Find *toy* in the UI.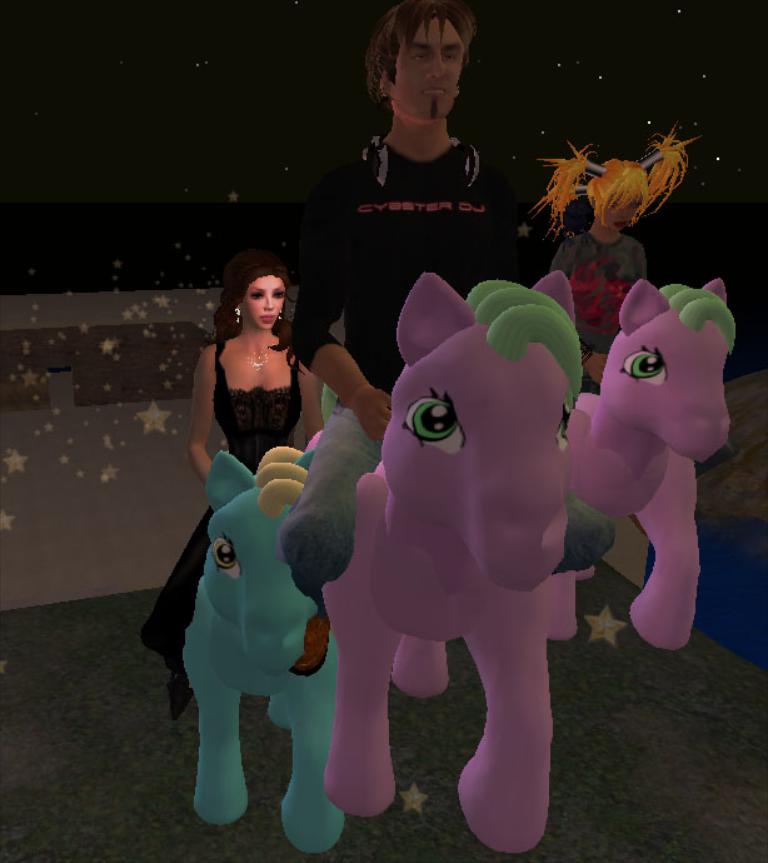
UI element at box=[178, 432, 333, 860].
